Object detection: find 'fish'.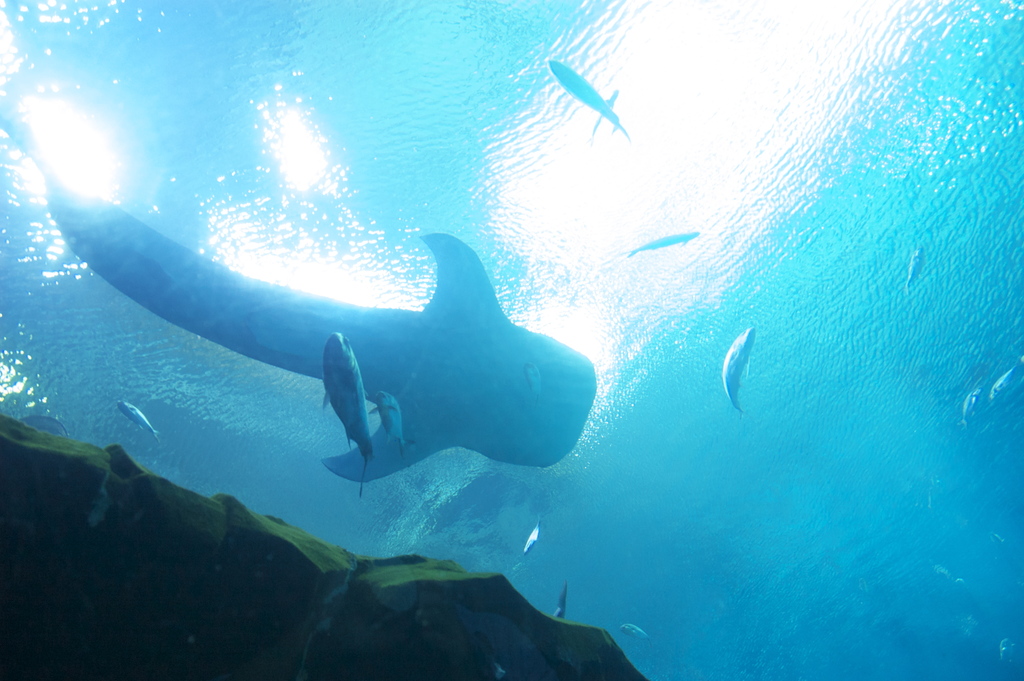
(left=624, top=229, right=700, bottom=258).
